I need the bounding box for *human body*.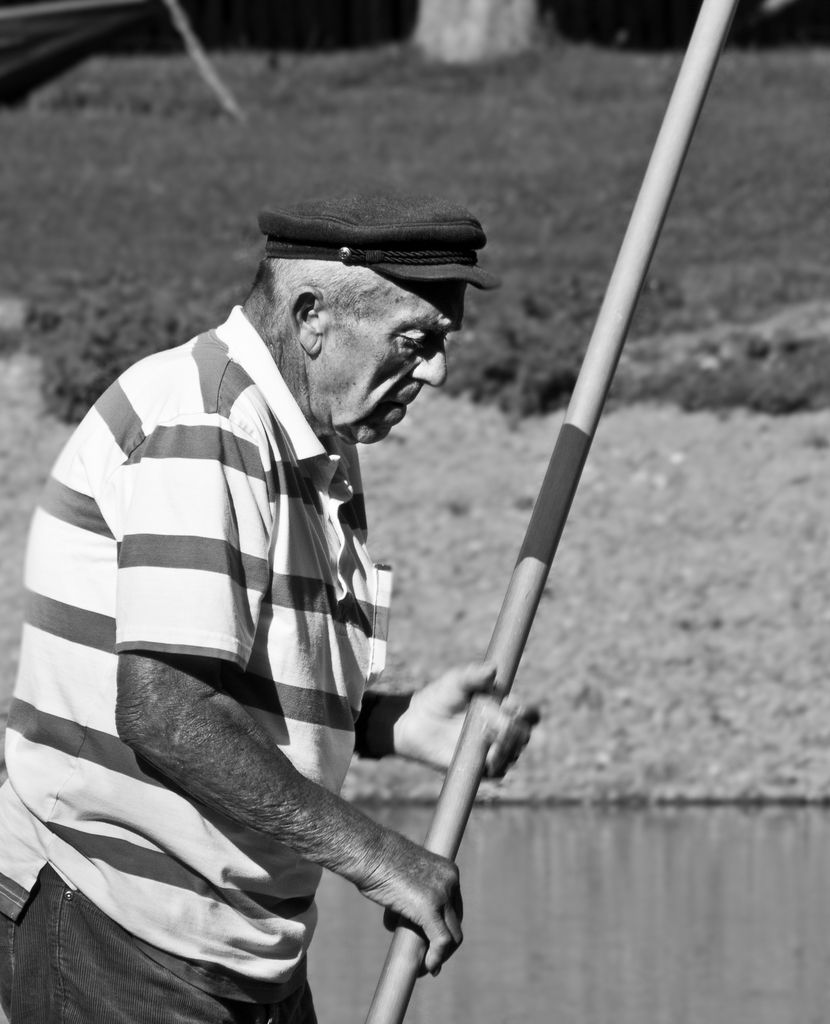
Here it is: bbox=(18, 215, 511, 984).
